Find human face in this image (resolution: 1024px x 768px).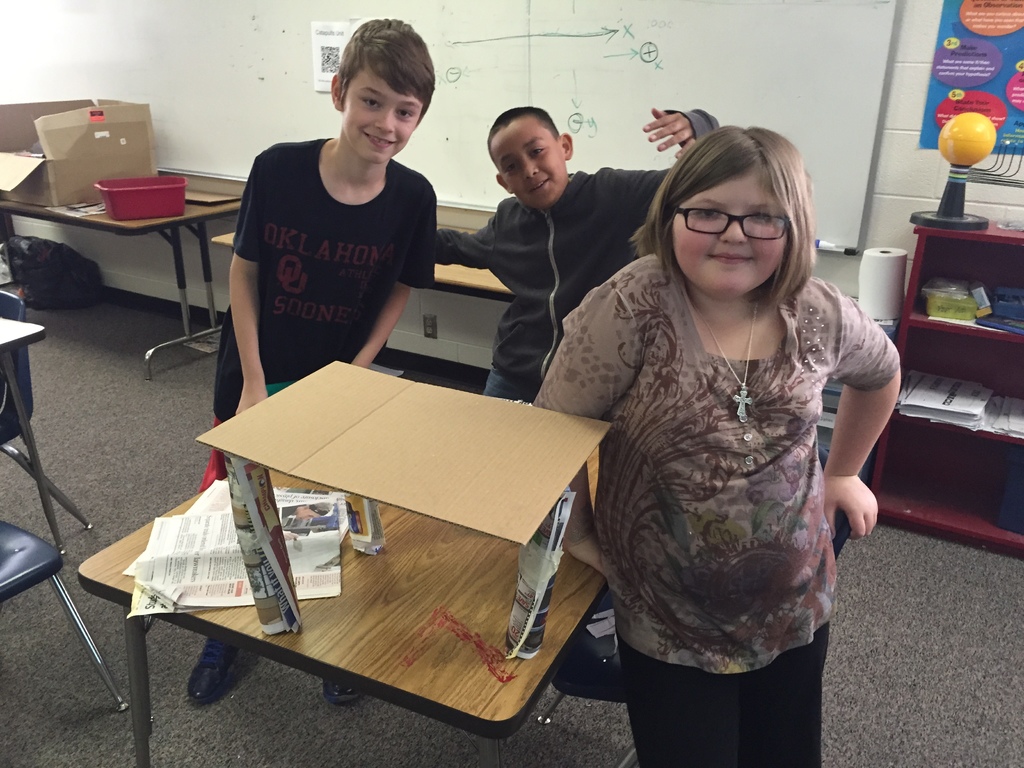
bbox(486, 105, 566, 211).
